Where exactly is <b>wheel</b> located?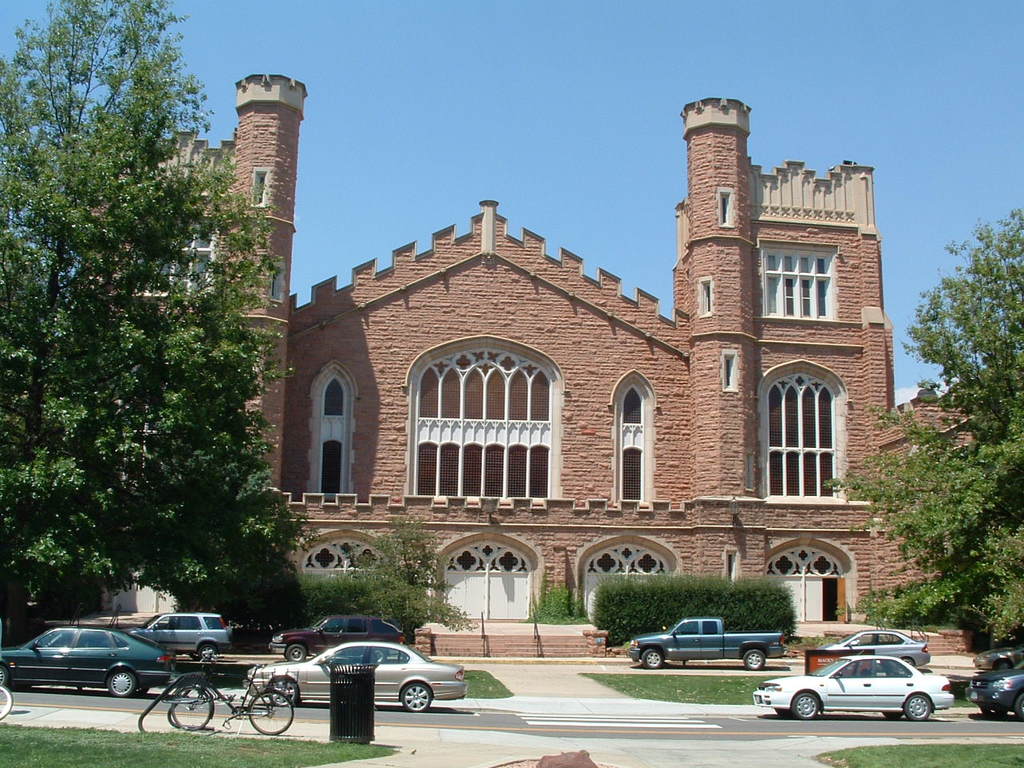
Its bounding box is <box>646,648,664,674</box>.
